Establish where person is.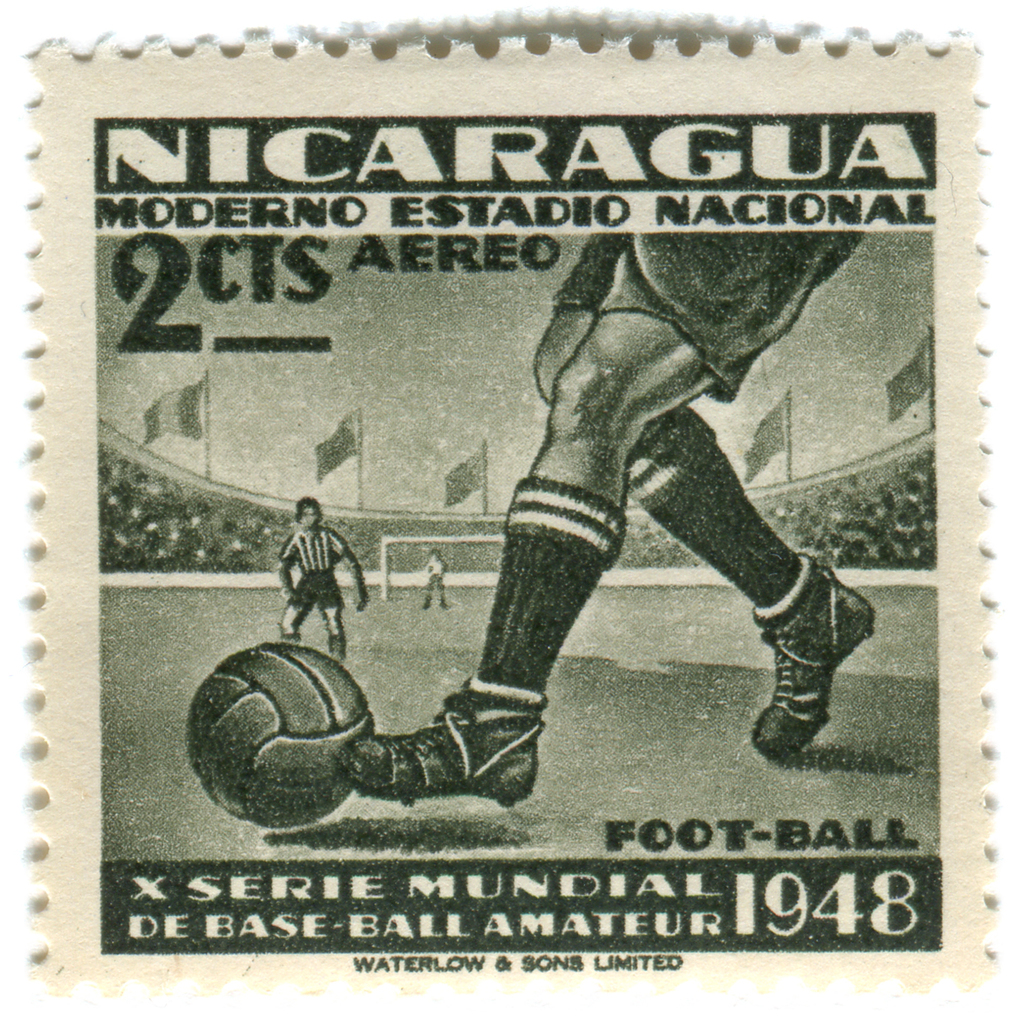
Established at {"left": 334, "top": 230, "right": 884, "bottom": 810}.
